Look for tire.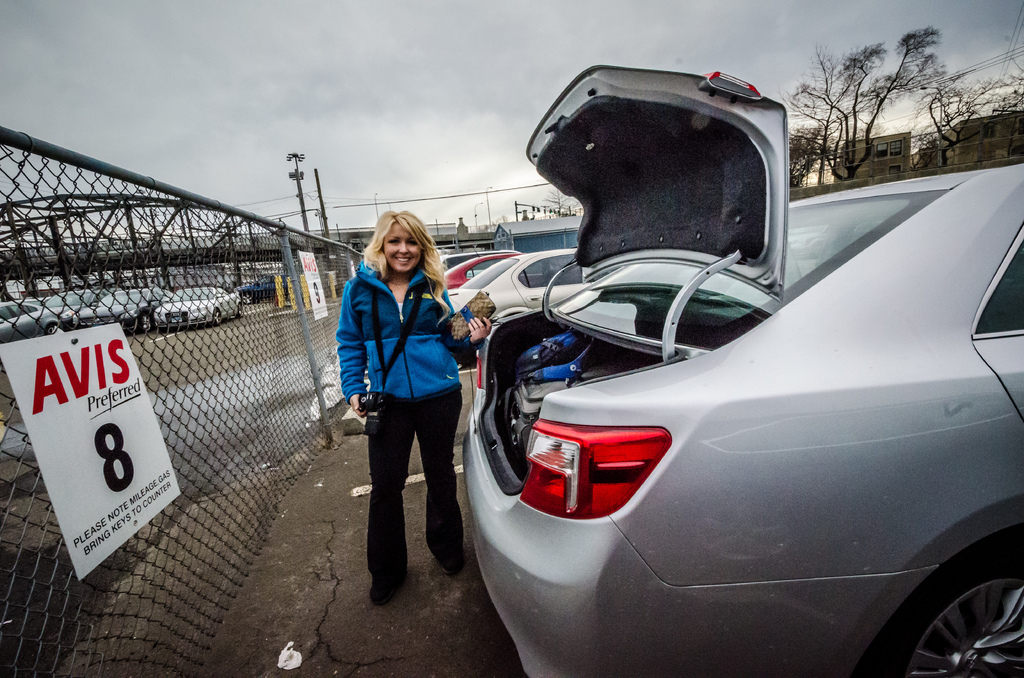
Found: (x1=242, y1=293, x2=253, y2=303).
